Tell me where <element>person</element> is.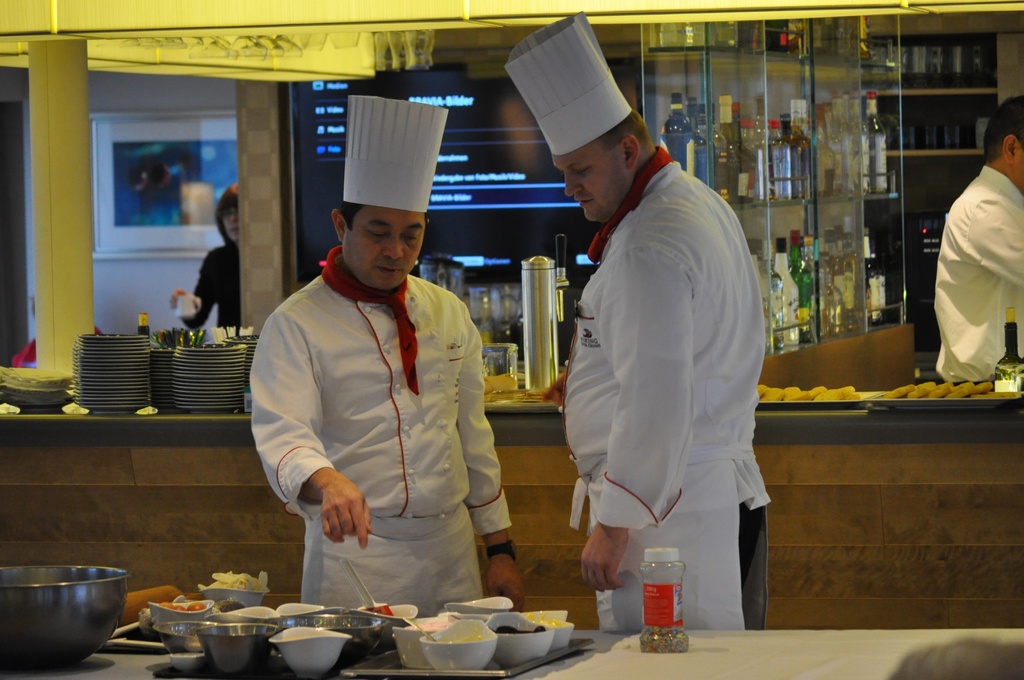
<element>person</element> is at bbox=[249, 94, 526, 619].
